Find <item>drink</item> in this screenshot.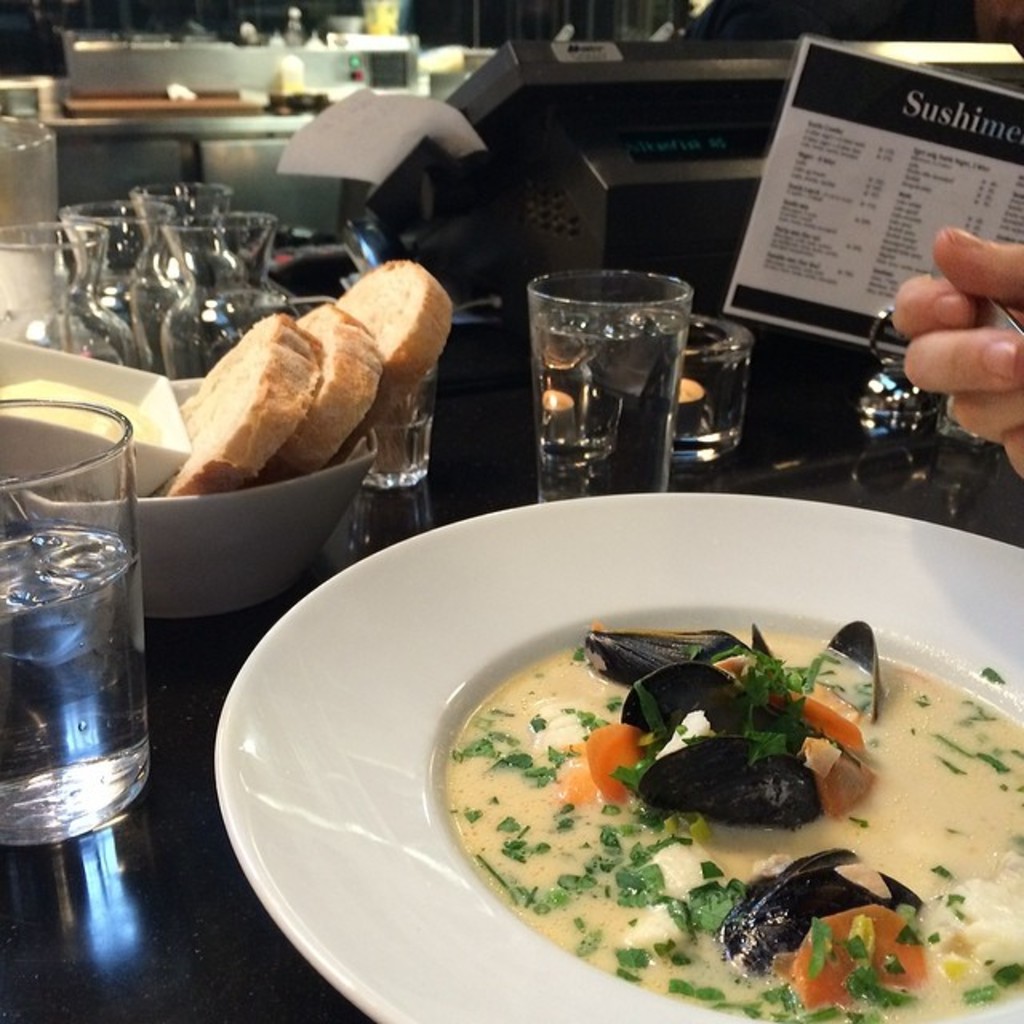
The bounding box for <item>drink</item> is {"left": 533, "top": 306, "right": 686, "bottom": 493}.
